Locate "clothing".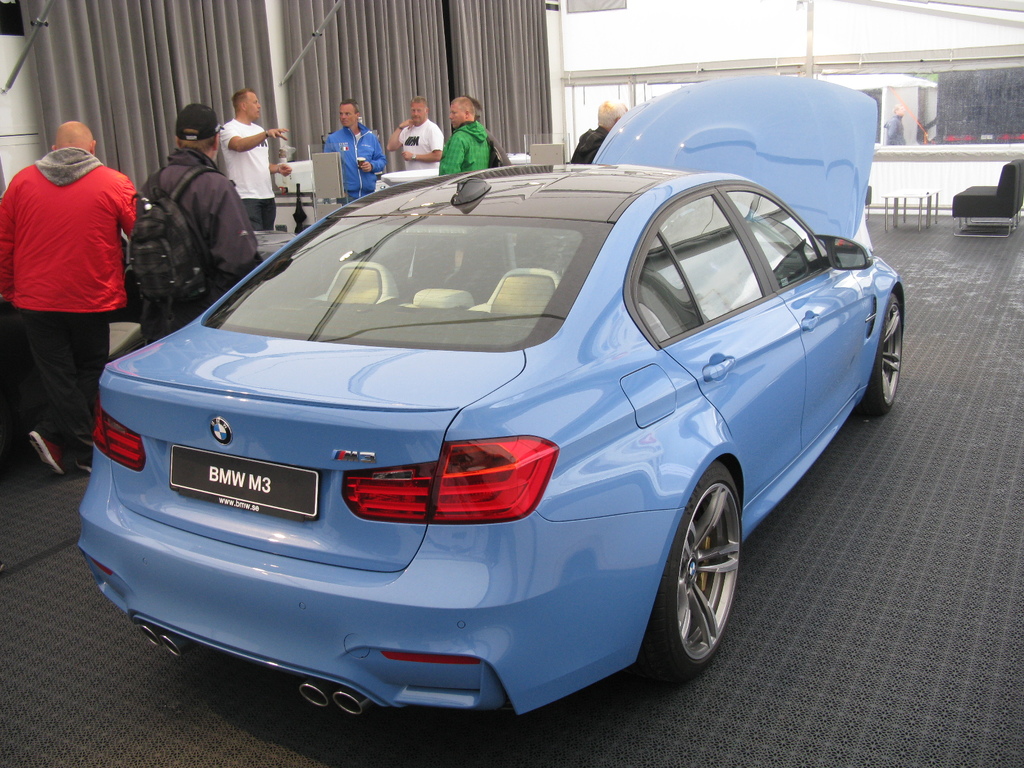
Bounding box: <box>0,147,139,428</box>.
